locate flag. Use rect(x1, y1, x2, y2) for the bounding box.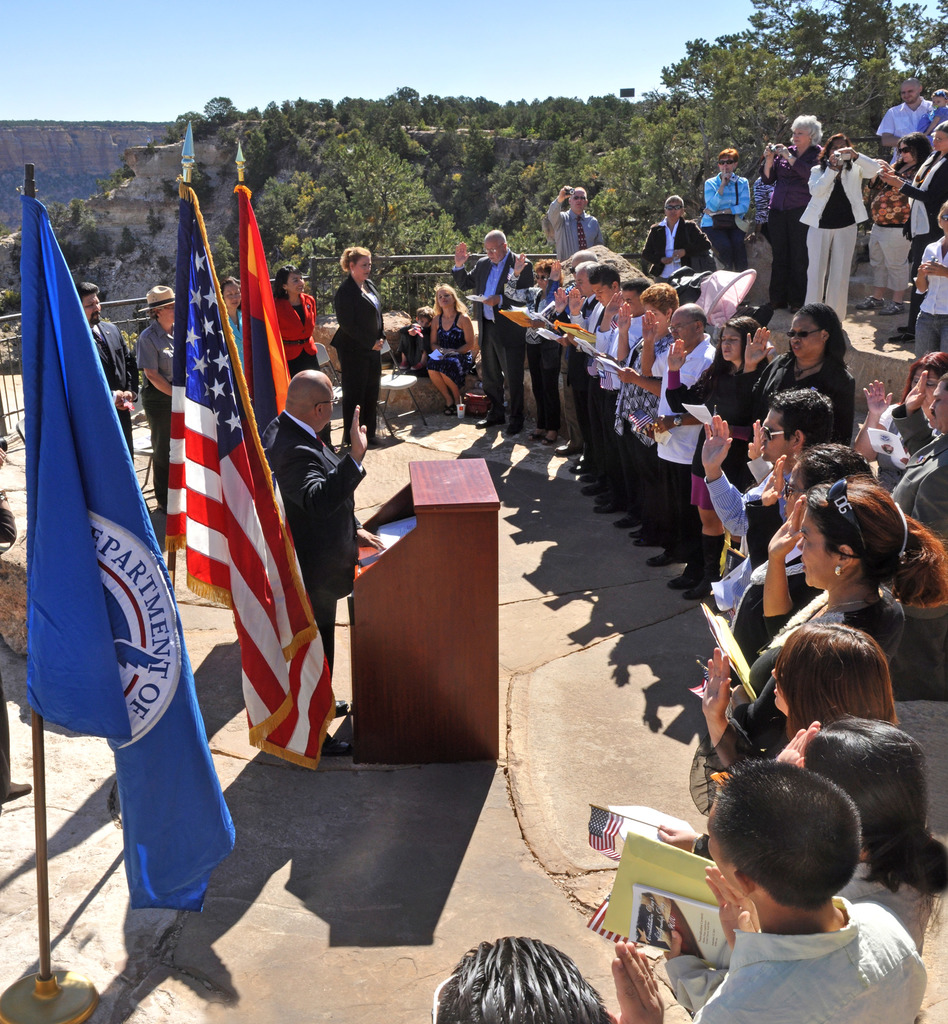
rect(585, 804, 626, 857).
